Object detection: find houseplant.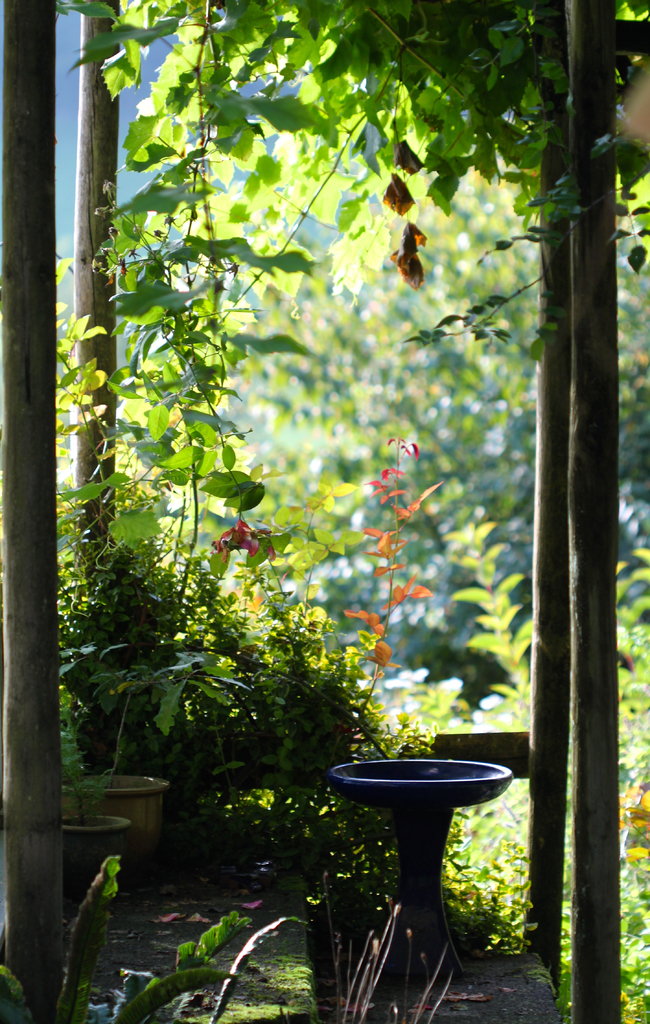
rect(54, 0, 266, 860).
